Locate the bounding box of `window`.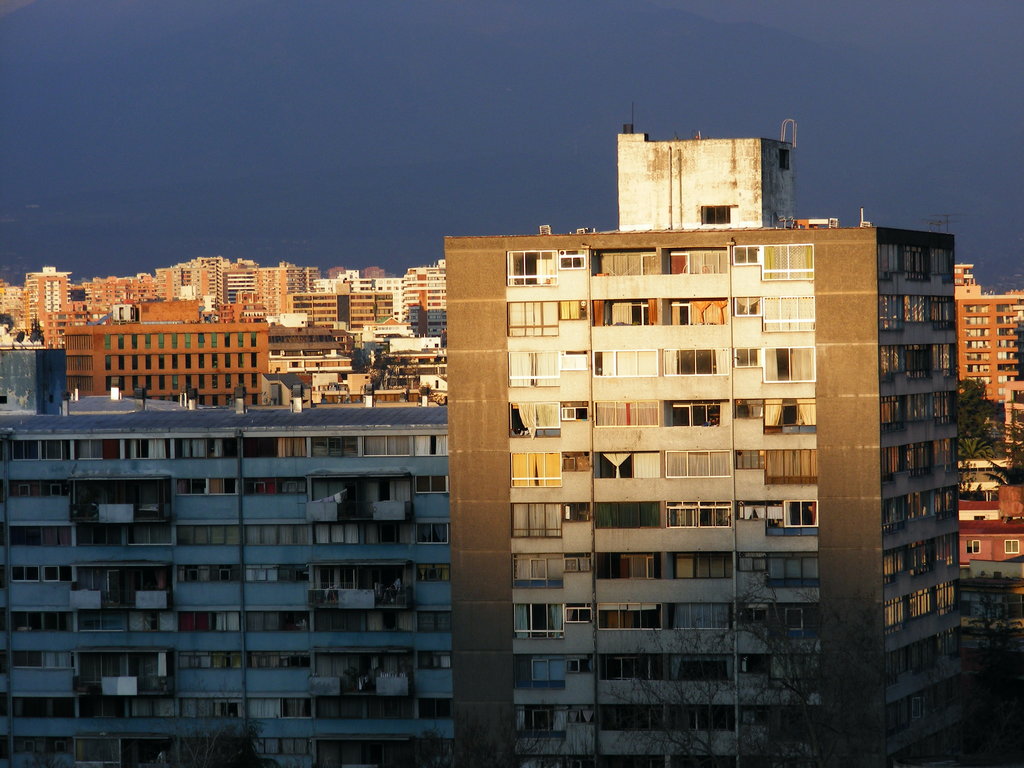
Bounding box: [666, 497, 737, 532].
